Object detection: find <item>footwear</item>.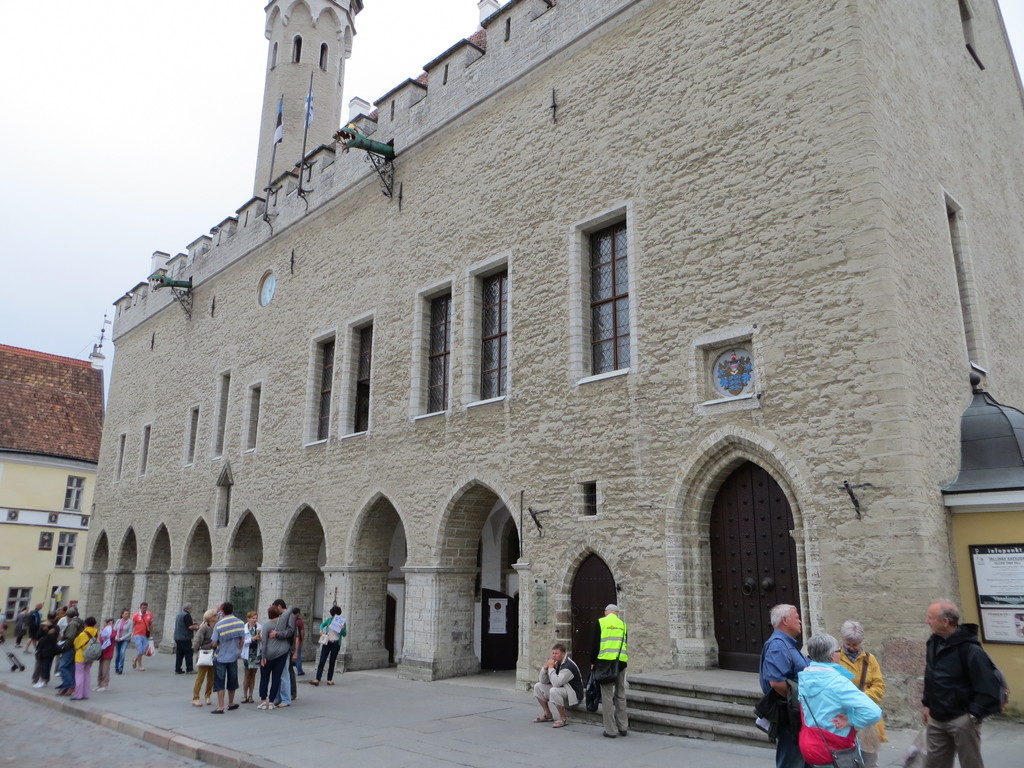
locate(257, 700, 270, 712).
